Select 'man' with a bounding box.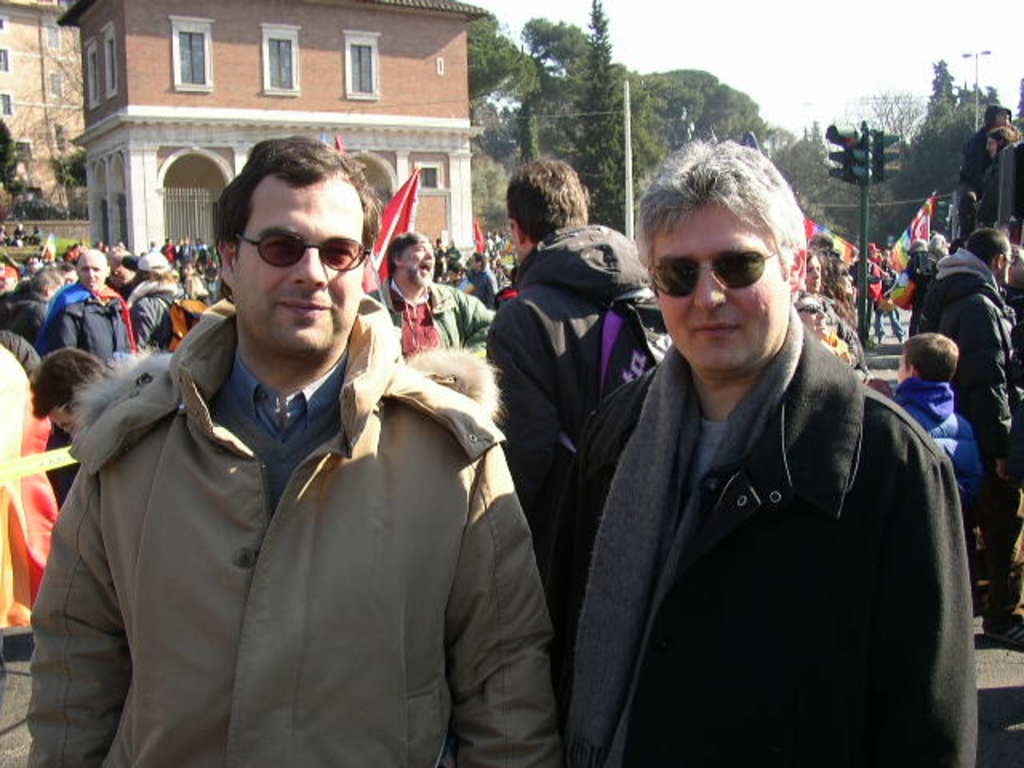
29, 346, 122, 443.
